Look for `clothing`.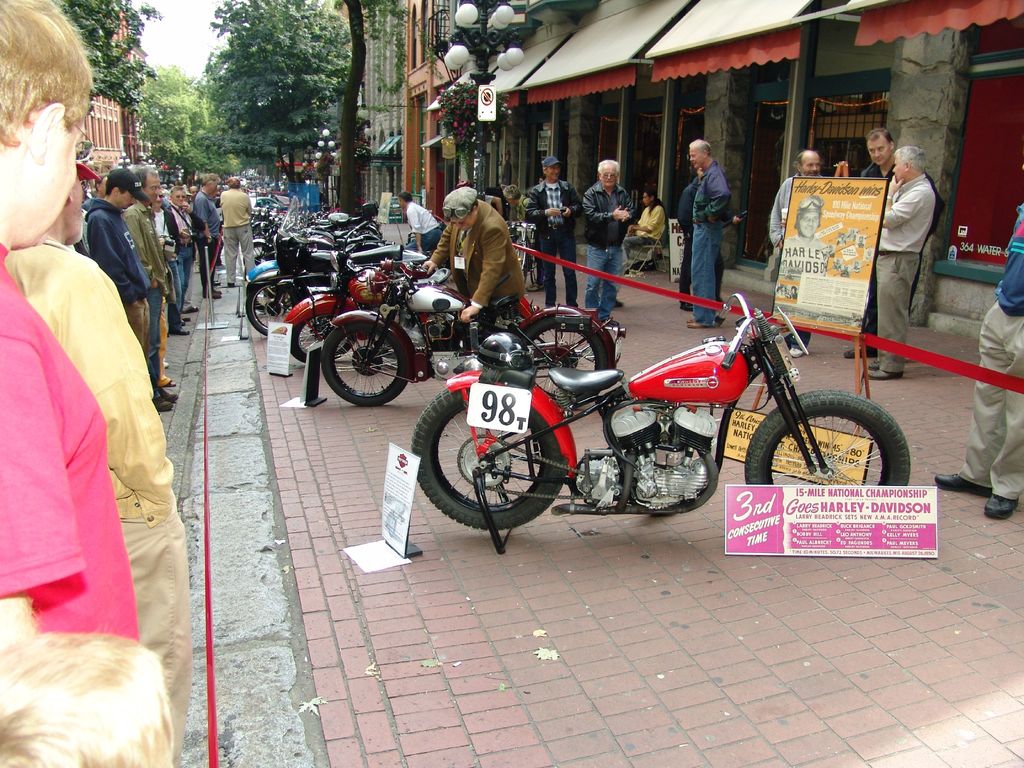
Found: 961 198 1023 495.
